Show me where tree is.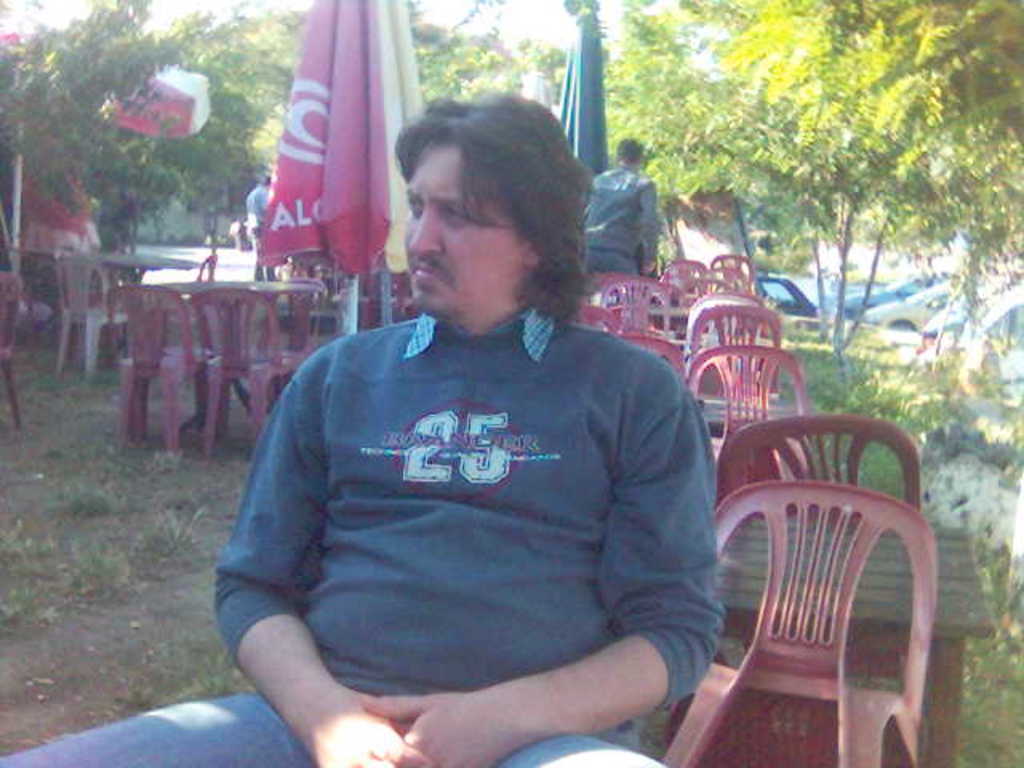
tree is at (0,0,304,294).
